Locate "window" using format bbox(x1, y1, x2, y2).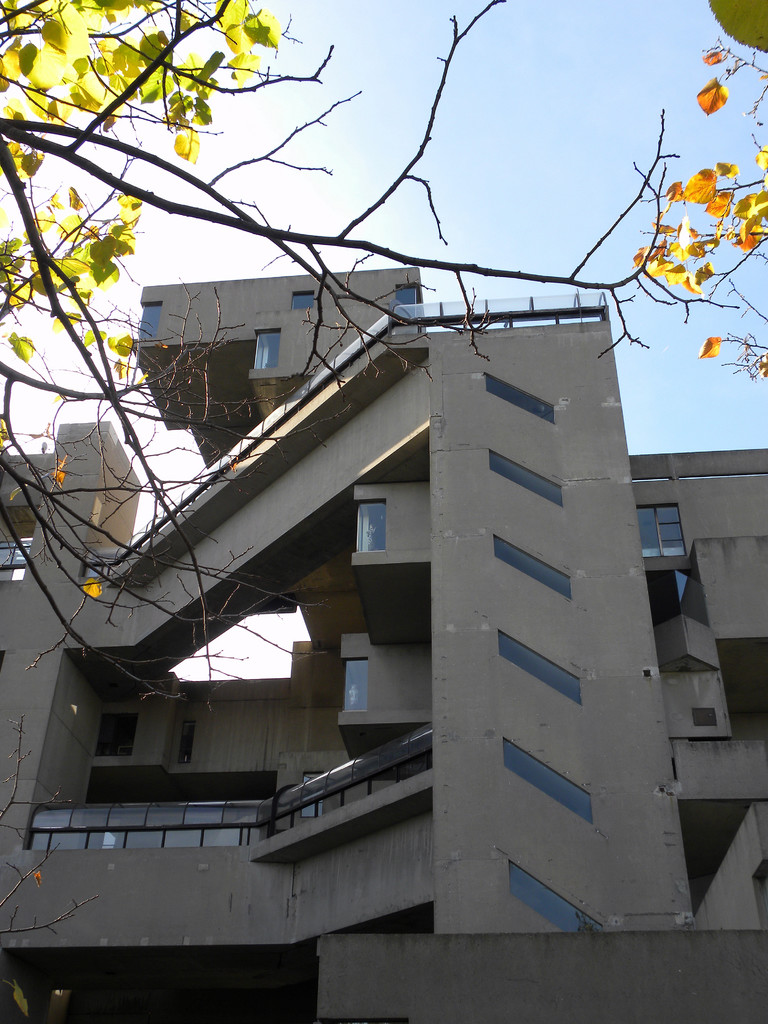
bbox(342, 659, 365, 713).
